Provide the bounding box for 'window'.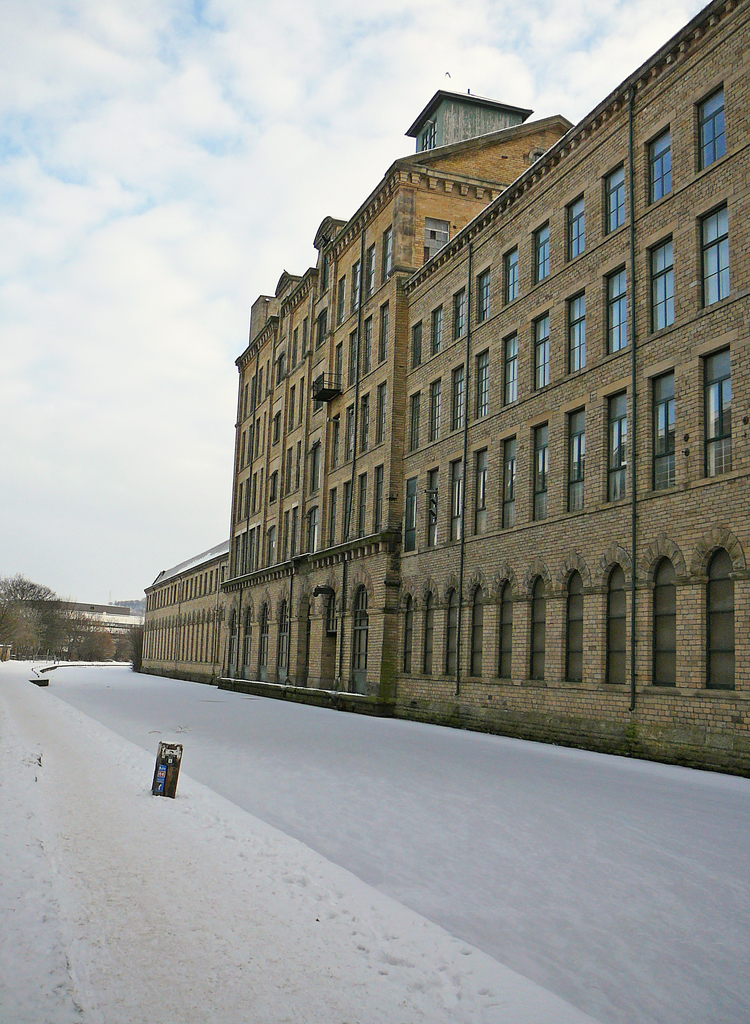
{"left": 692, "top": 83, "right": 729, "bottom": 172}.
